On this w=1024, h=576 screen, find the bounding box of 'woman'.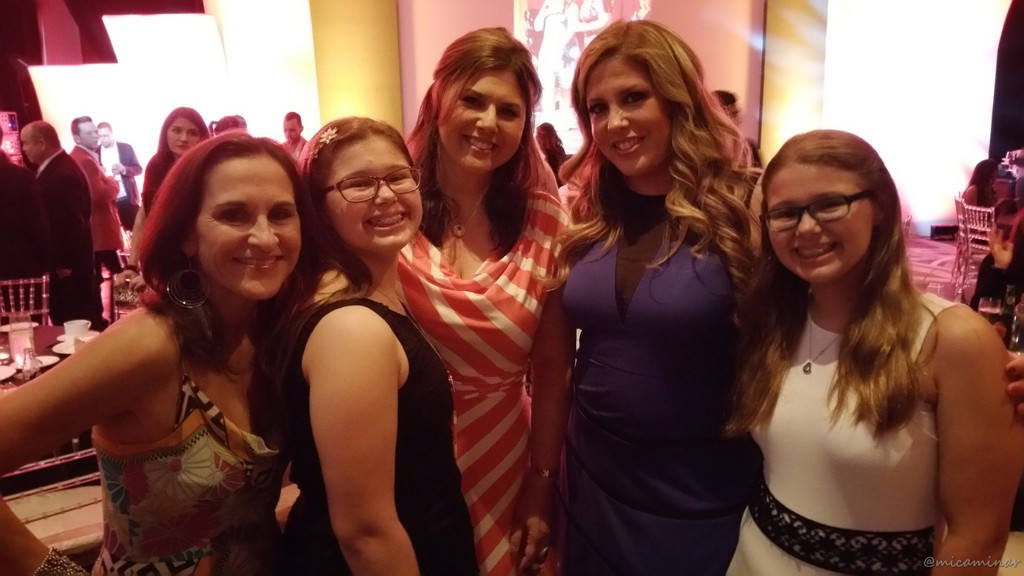
Bounding box: [287, 130, 495, 572].
